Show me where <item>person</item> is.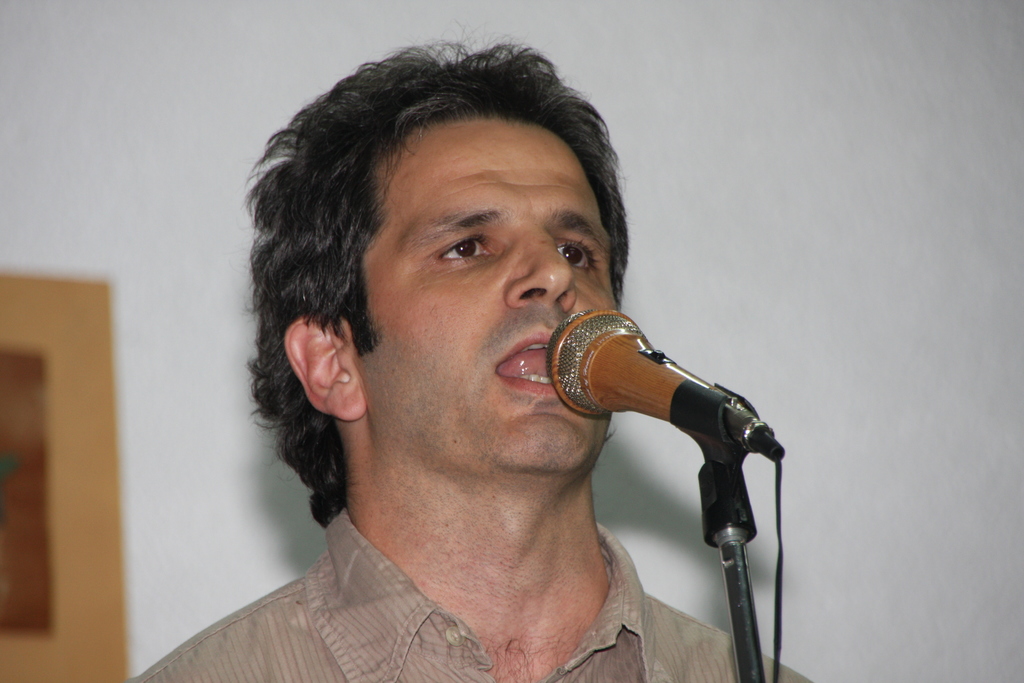
<item>person</item> is at <box>127,37,806,682</box>.
